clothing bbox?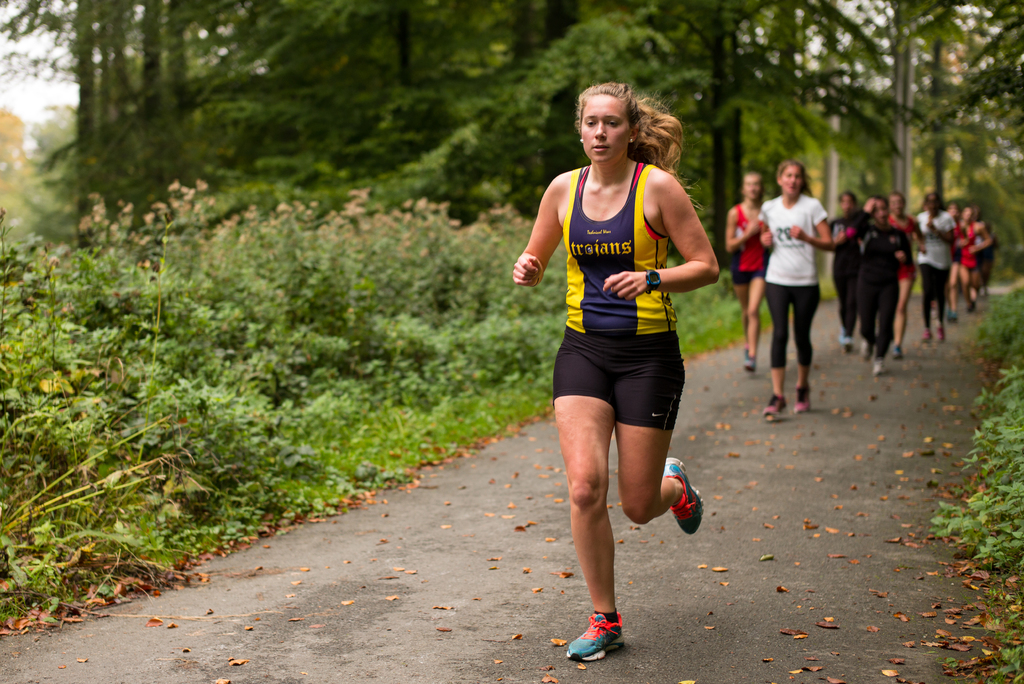
locate(863, 214, 897, 349)
